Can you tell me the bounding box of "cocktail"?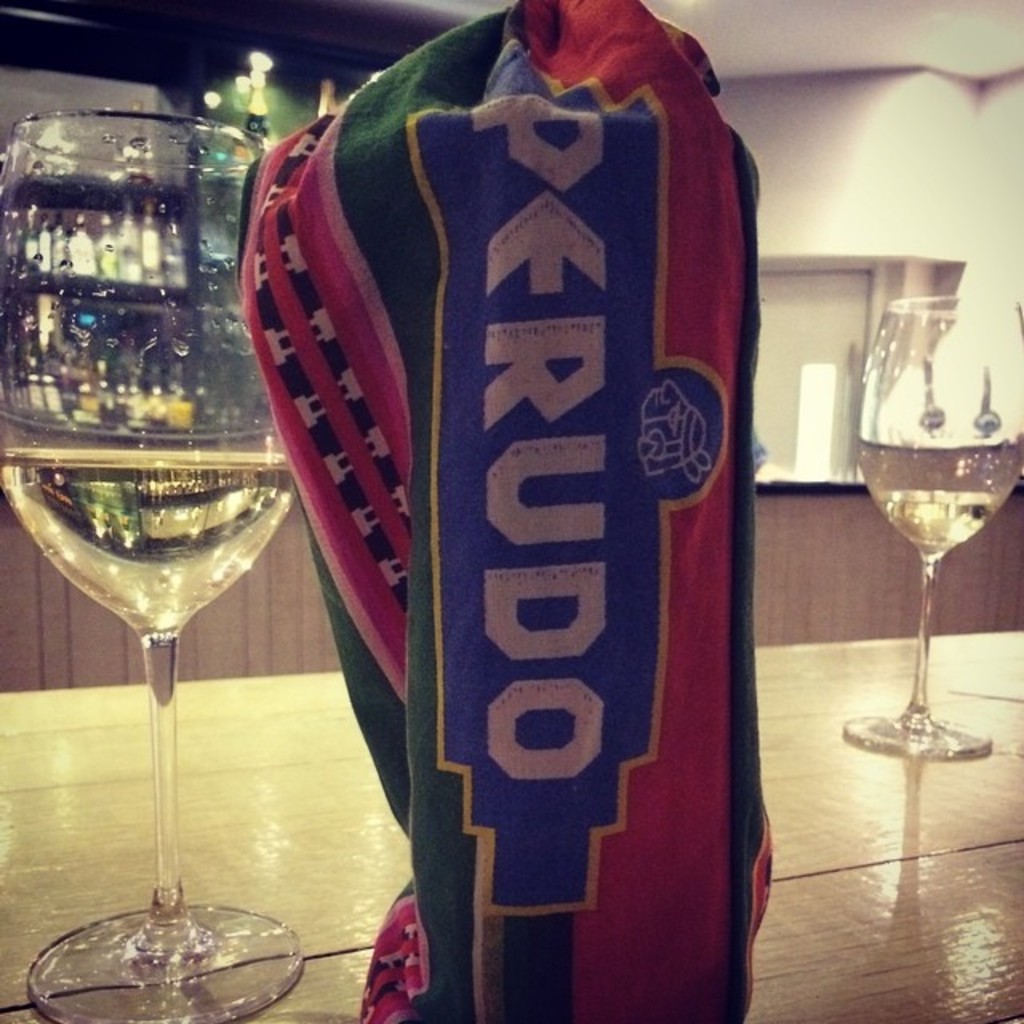
rect(0, 107, 299, 1022).
